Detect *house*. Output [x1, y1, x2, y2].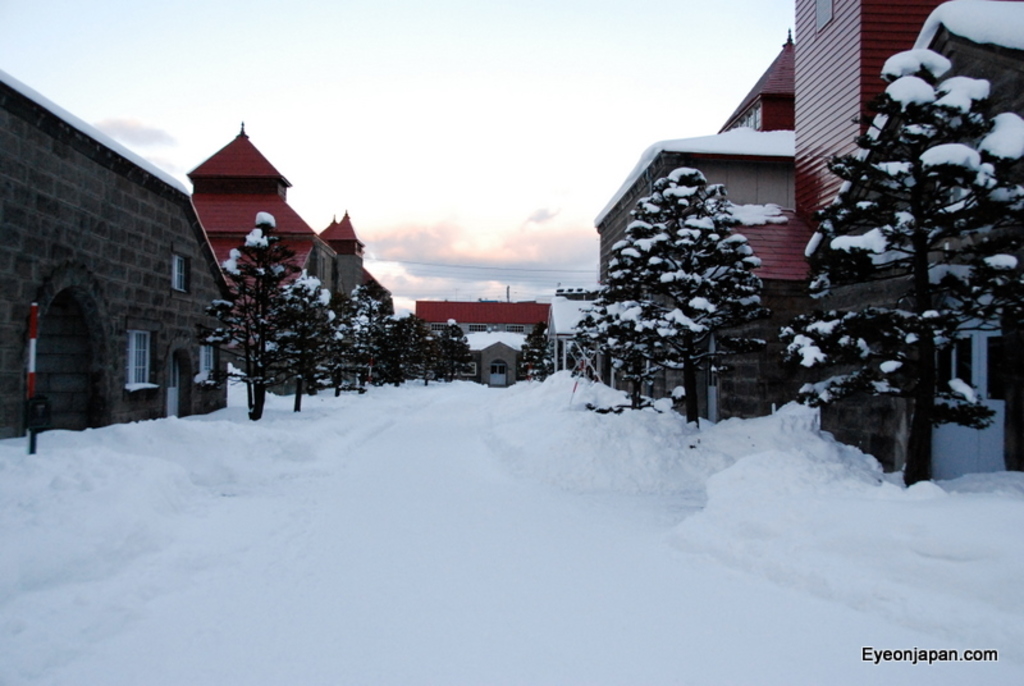
[461, 331, 526, 385].
